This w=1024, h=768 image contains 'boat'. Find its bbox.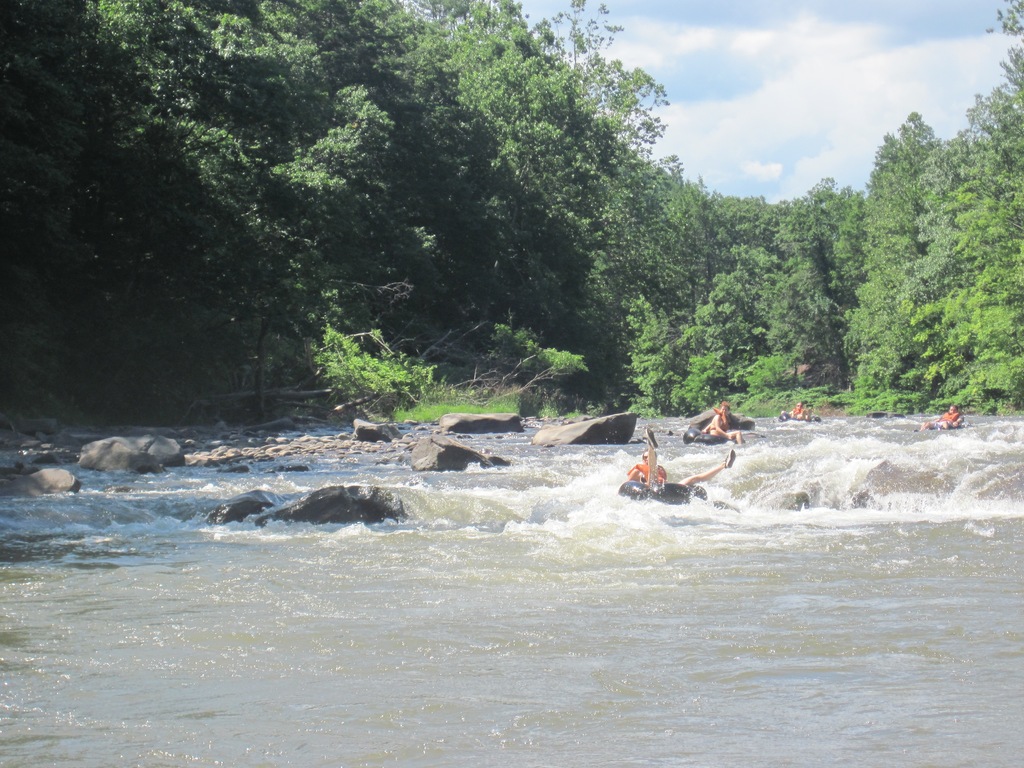
613 474 719 512.
